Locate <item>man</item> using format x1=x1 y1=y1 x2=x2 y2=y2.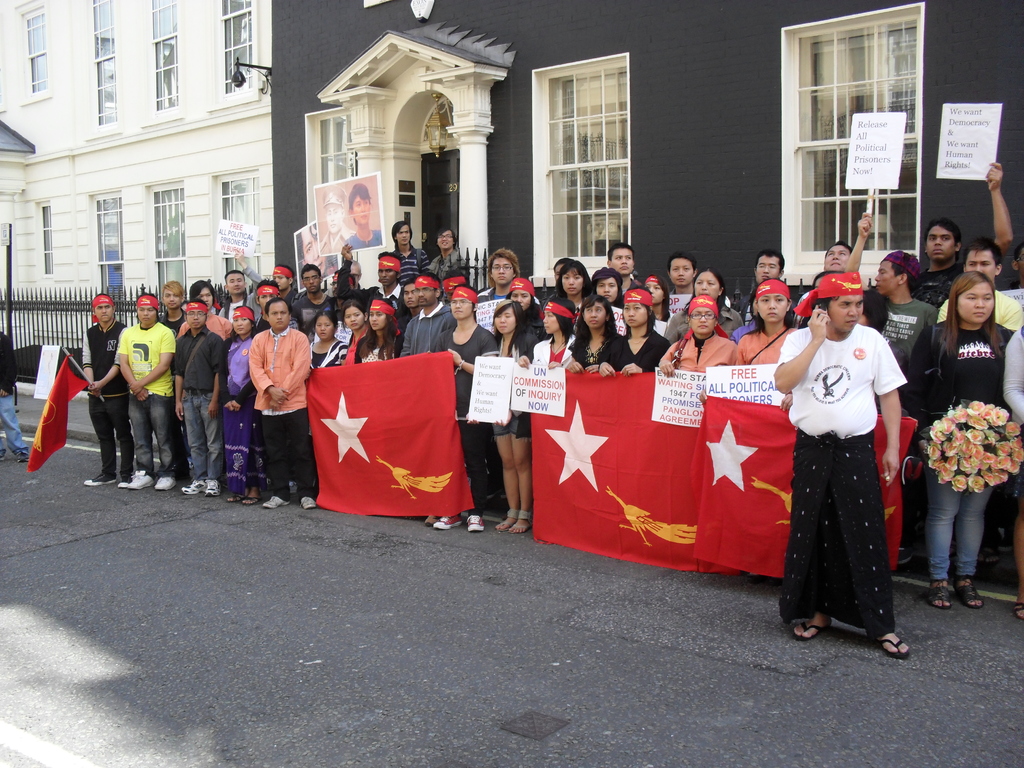
x1=919 y1=164 x2=1012 y2=307.
